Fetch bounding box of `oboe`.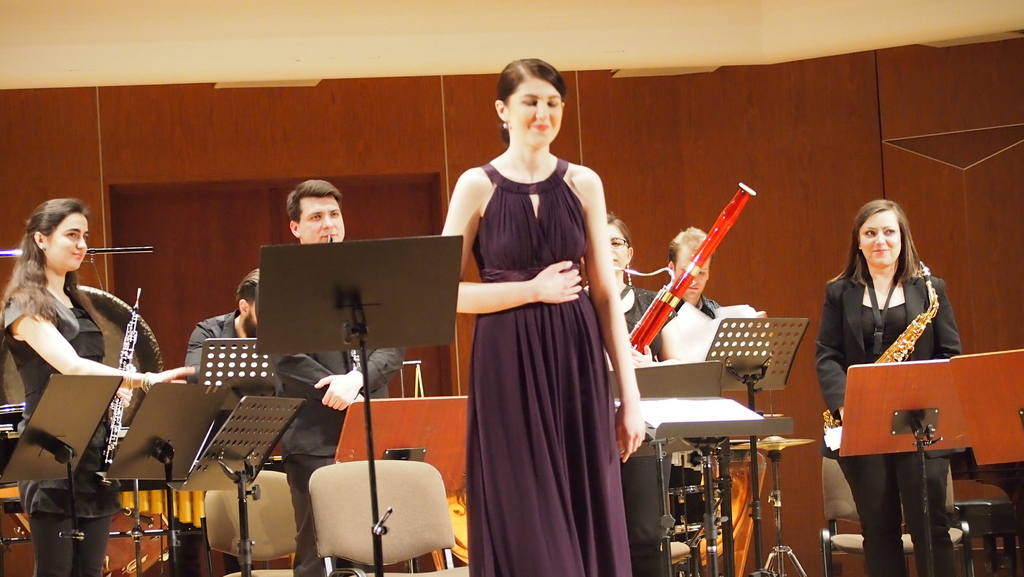
Bbox: <box>99,284,142,464</box>.
